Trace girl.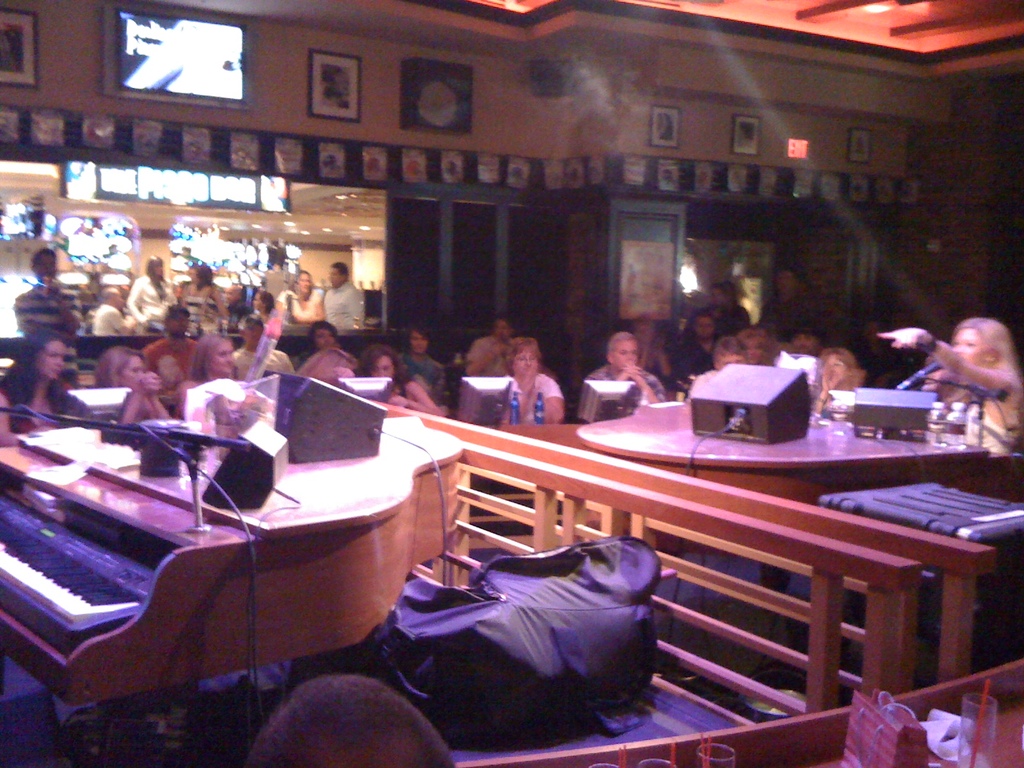
Traced to <region>399, 327, 444, 415</region>.
